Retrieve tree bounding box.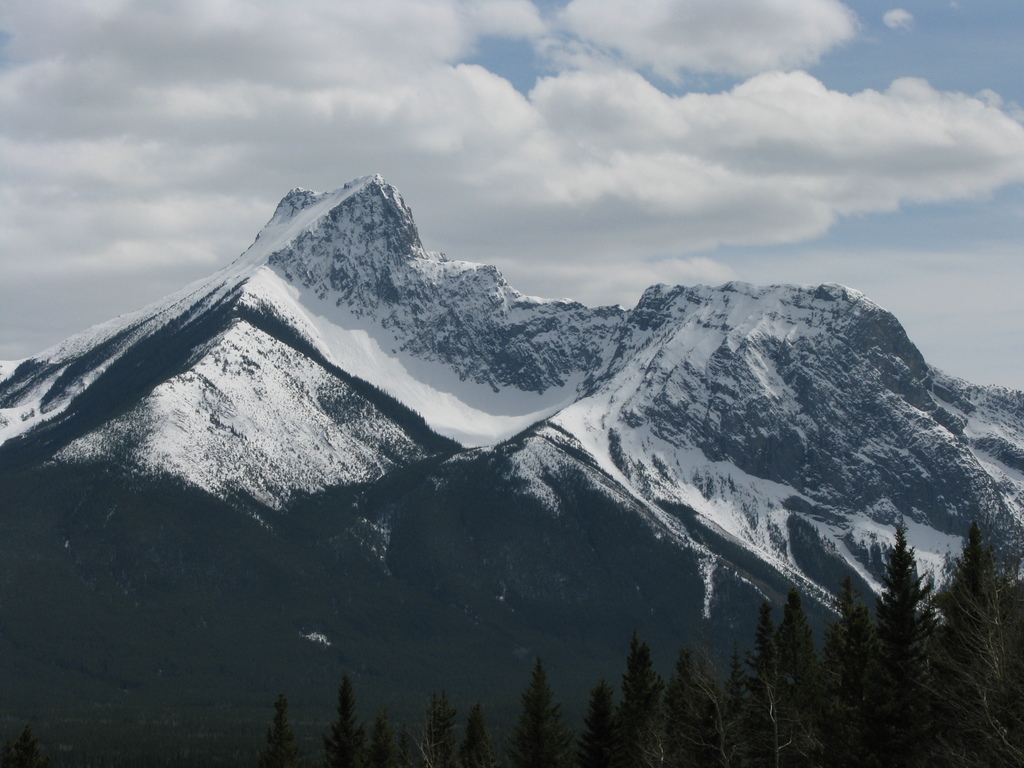
Bounding box: x1=10 y1=729 x2=42 y2=767.
